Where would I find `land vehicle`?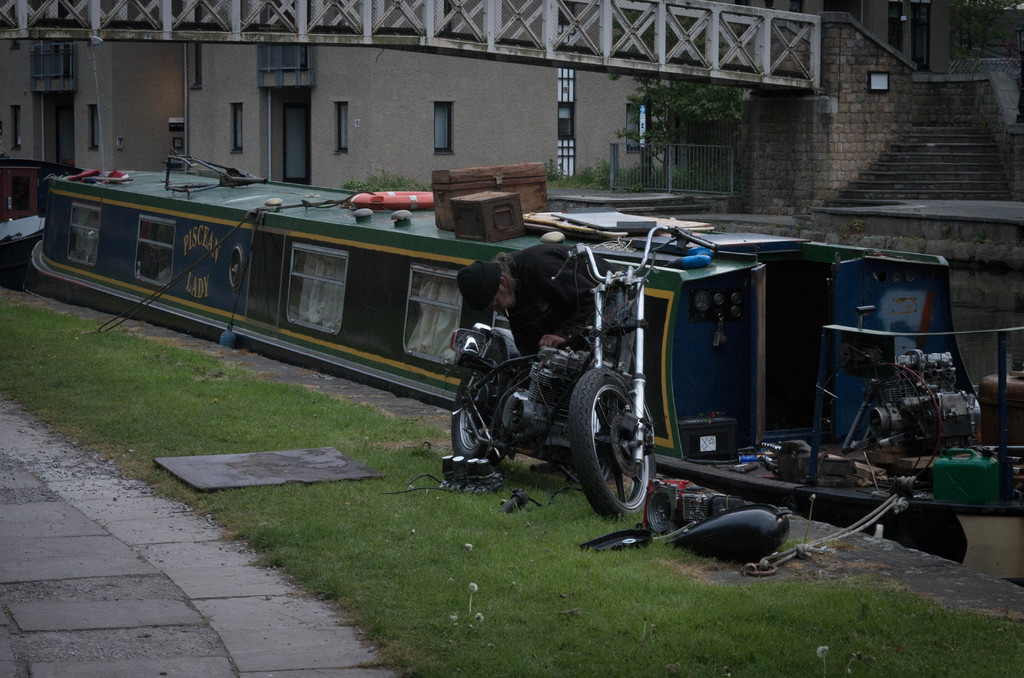
At bbox=[453, 229, 718, 527].
